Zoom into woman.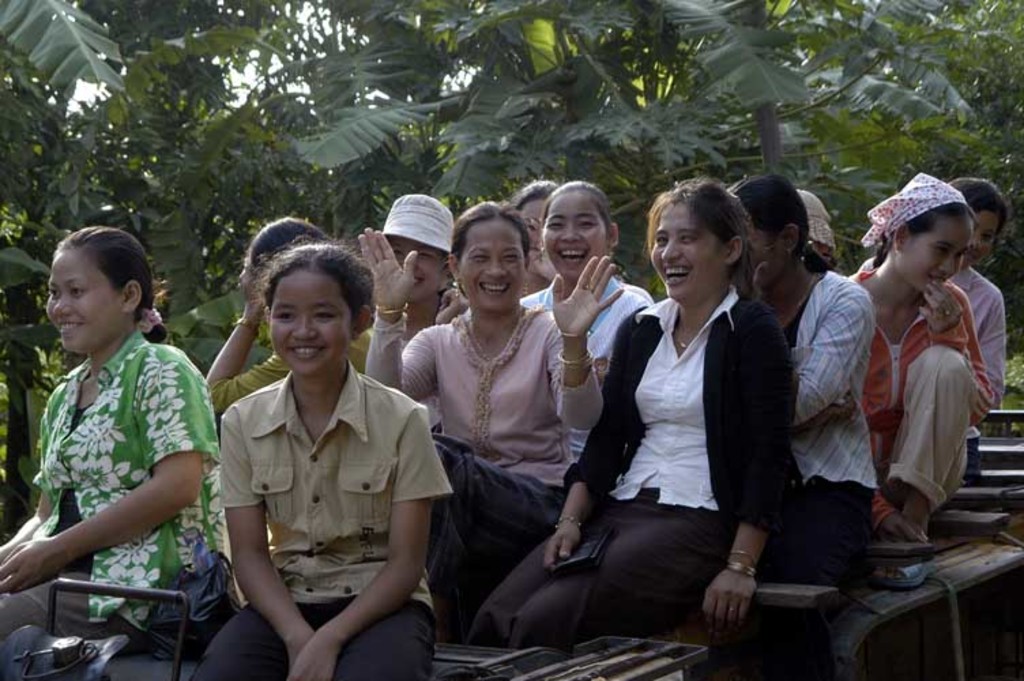
Zoom target: x1=718, y1=176, x2=866, y2=560.
